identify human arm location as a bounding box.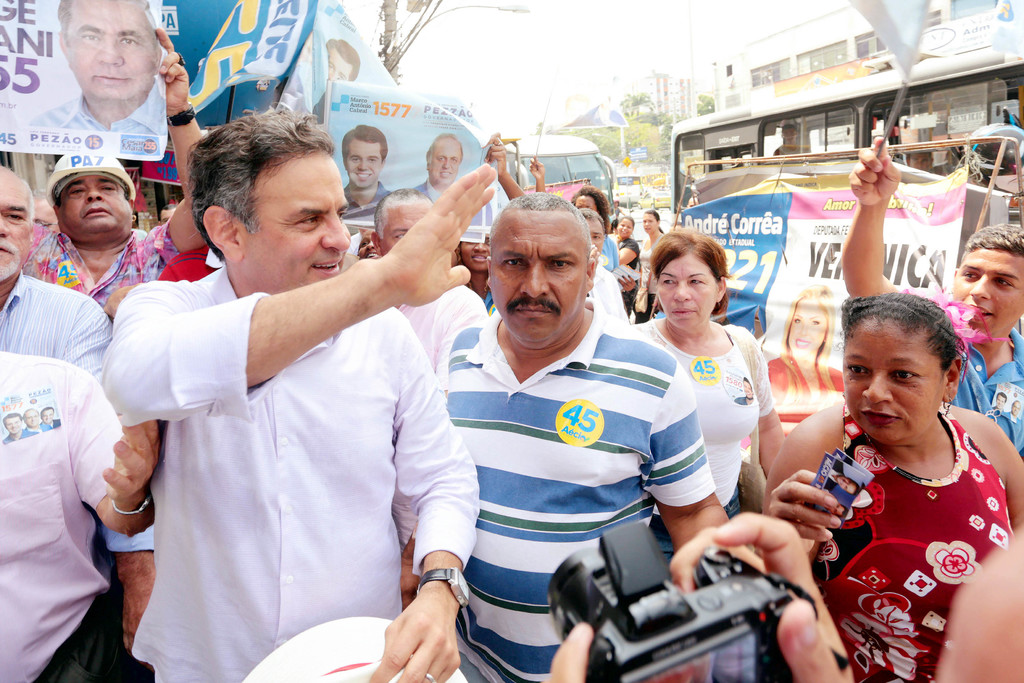
locate(646, 361, 729, 554).
